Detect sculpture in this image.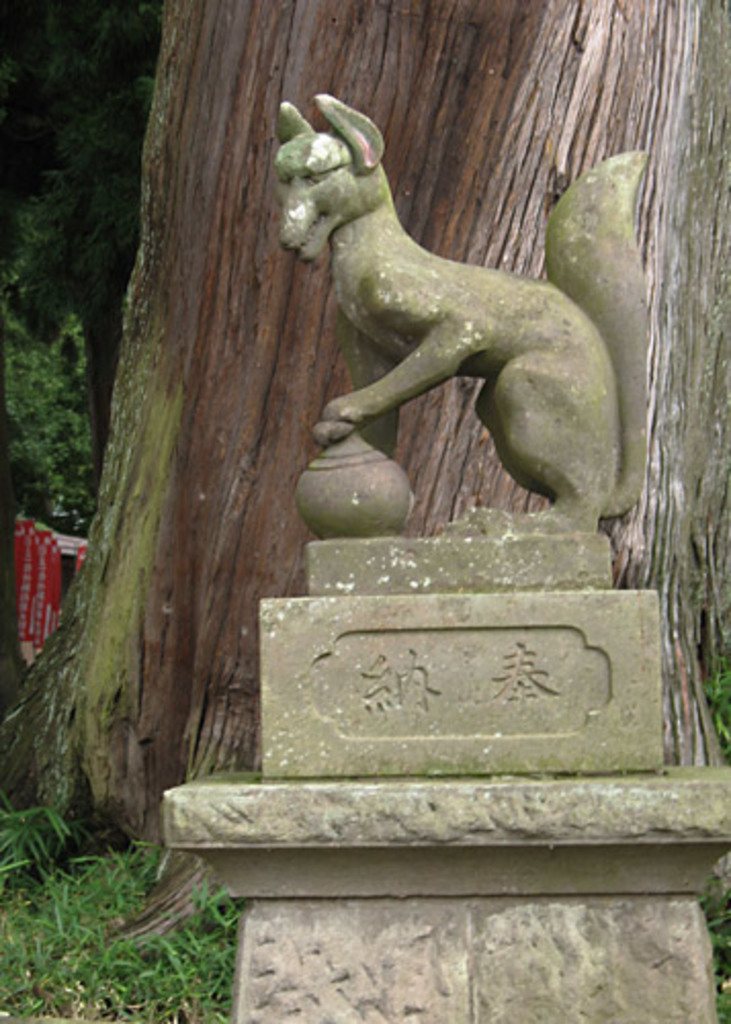
Detection: [x1=264, y1=80, x2=645, y2=537].
